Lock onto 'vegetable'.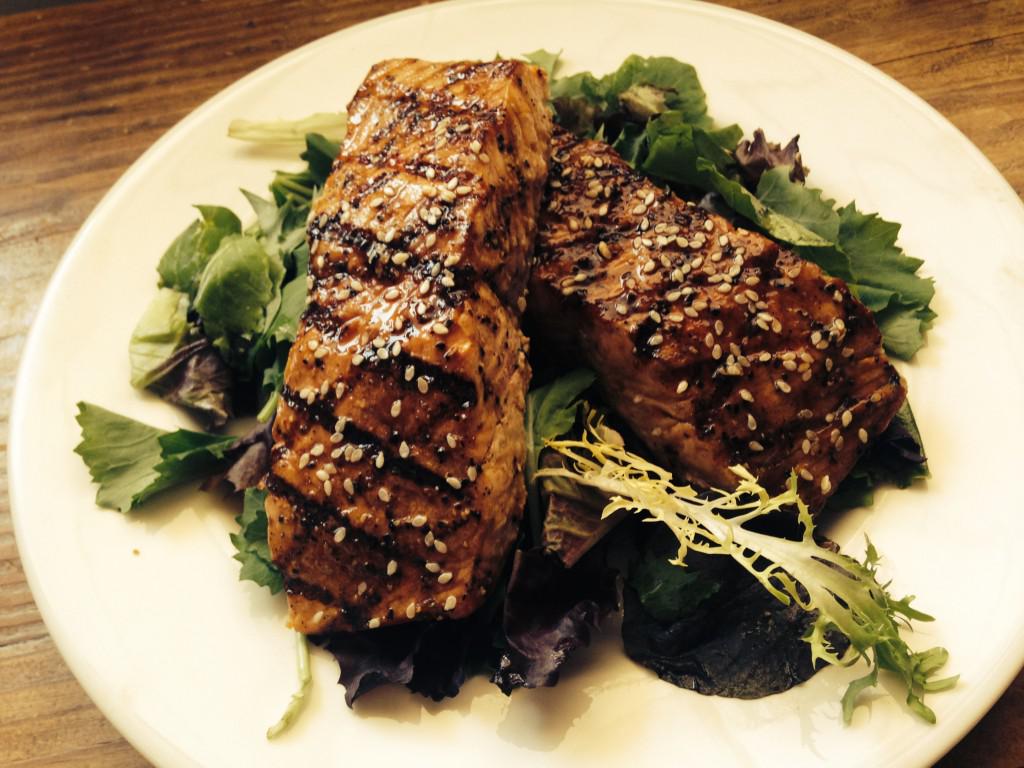
Locked: box(165, 190, 297, 395).
